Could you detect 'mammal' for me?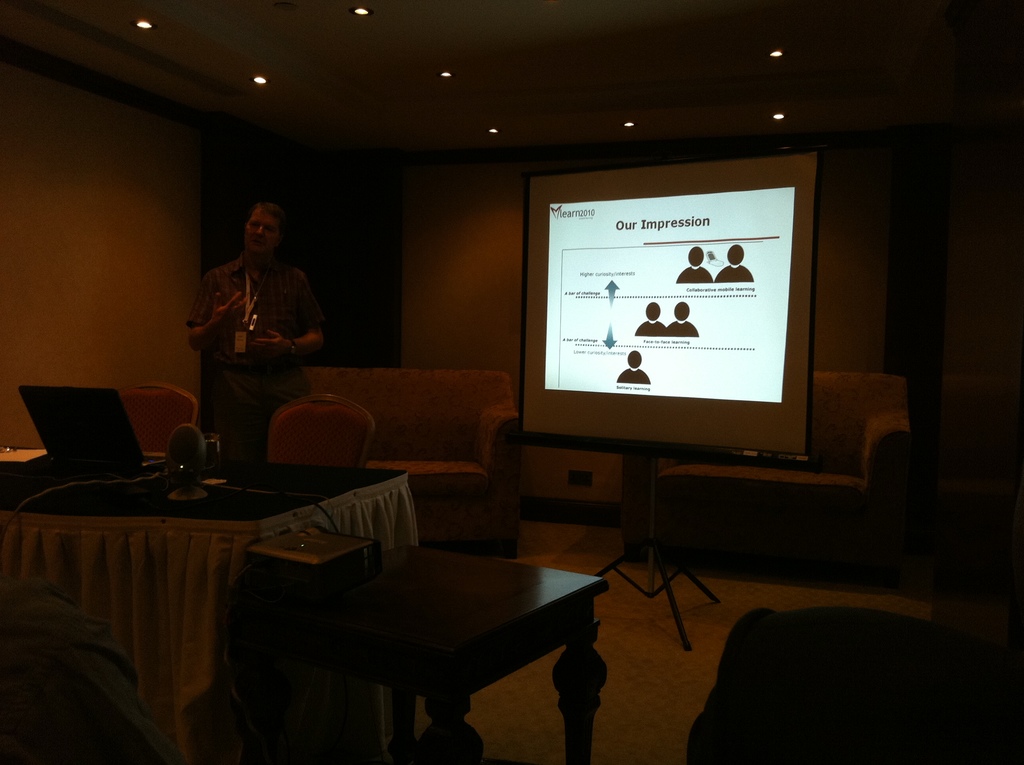
Detection result: x1=675, y1=248, x2=717, y2=285.
